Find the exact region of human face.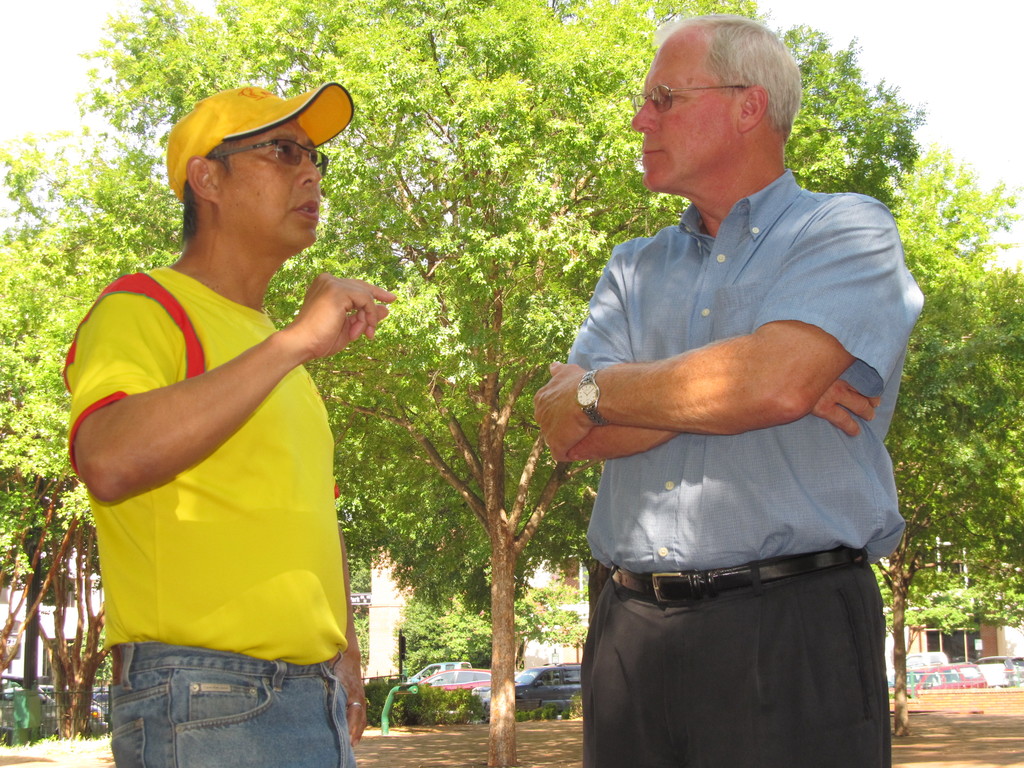
Exact region: {"left": 219, "top": 118, "right": 330, "bottom": 245}.
